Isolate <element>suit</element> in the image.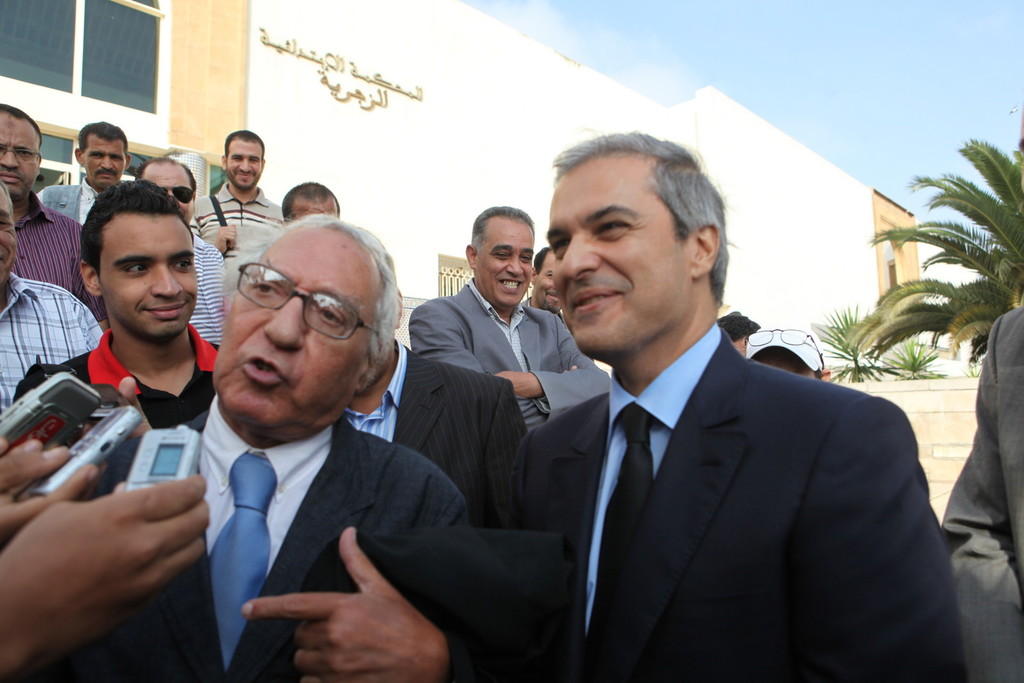
Isolated region: (504, 330, 968, 682).
